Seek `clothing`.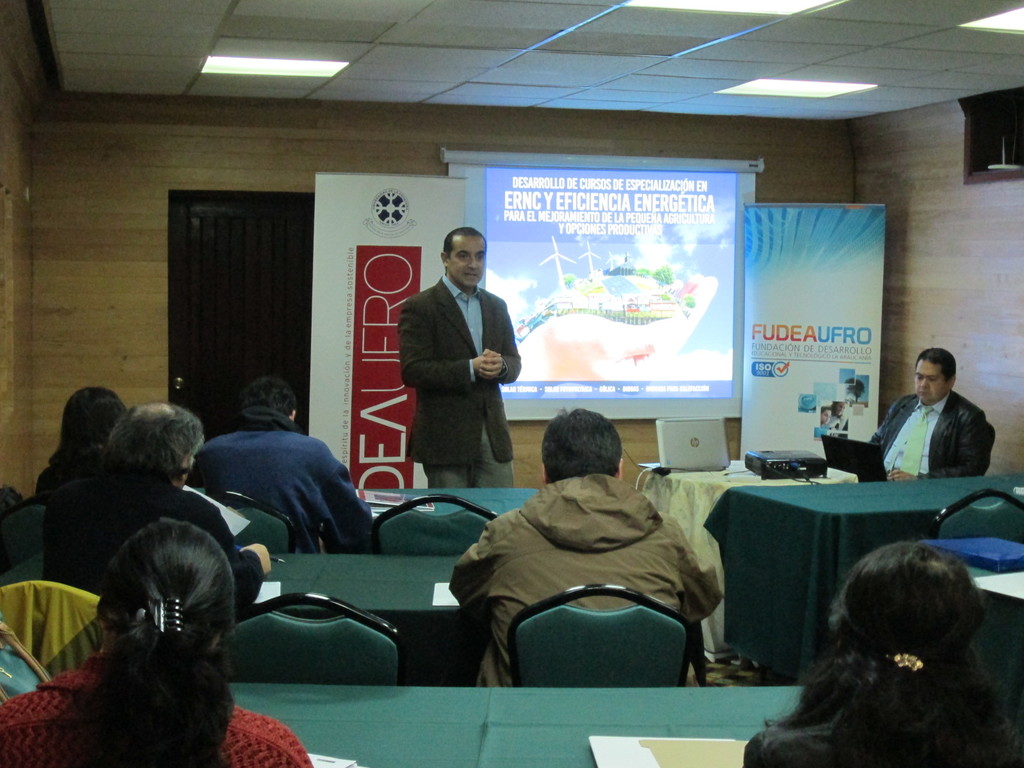
{"left": 442, "top": 481, "right": 711, "bottom": 680}.
